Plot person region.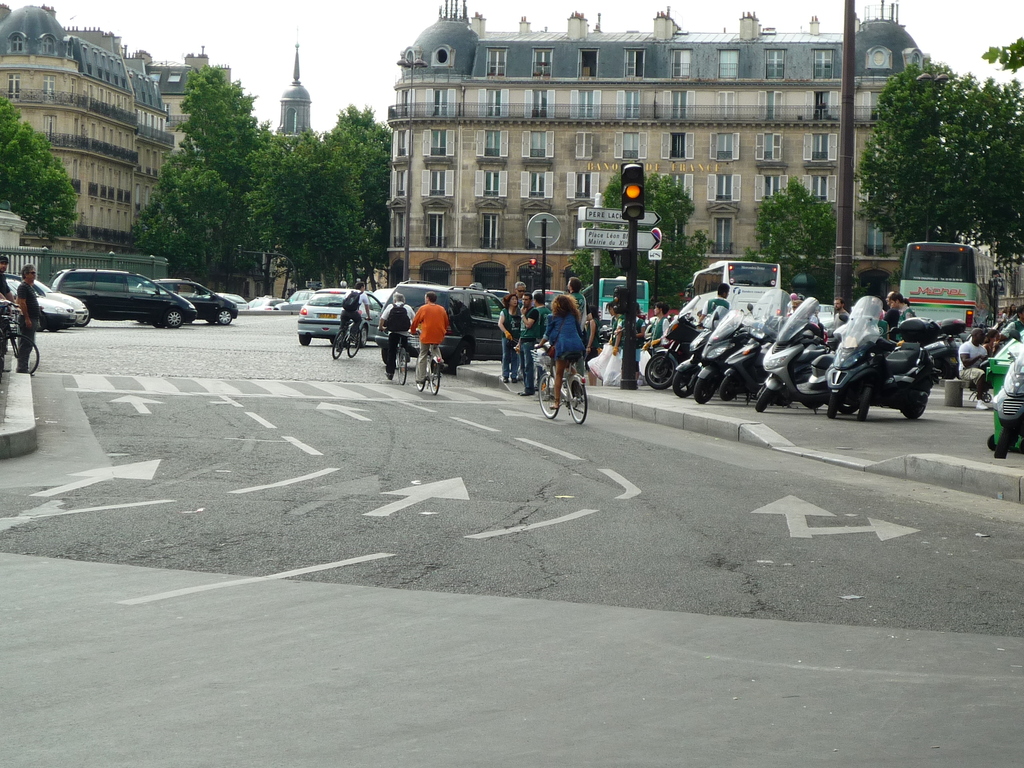
Plotted at 698,282,730,327.
